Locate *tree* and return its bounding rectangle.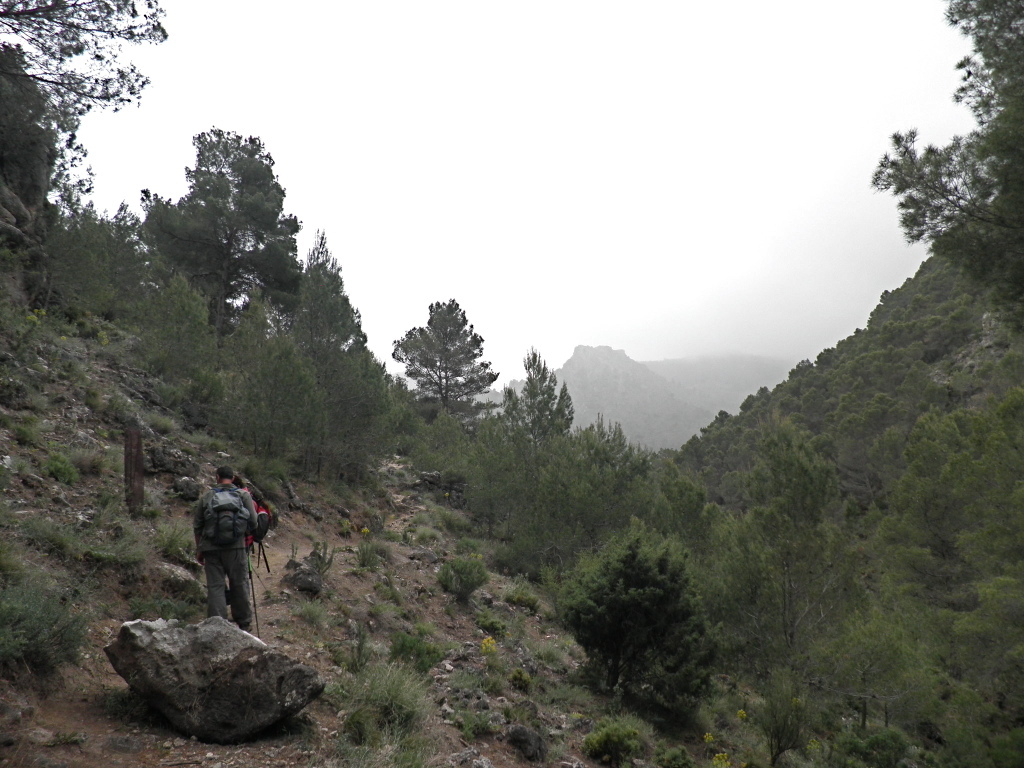
bbox=[128, 120, 301, 346].
